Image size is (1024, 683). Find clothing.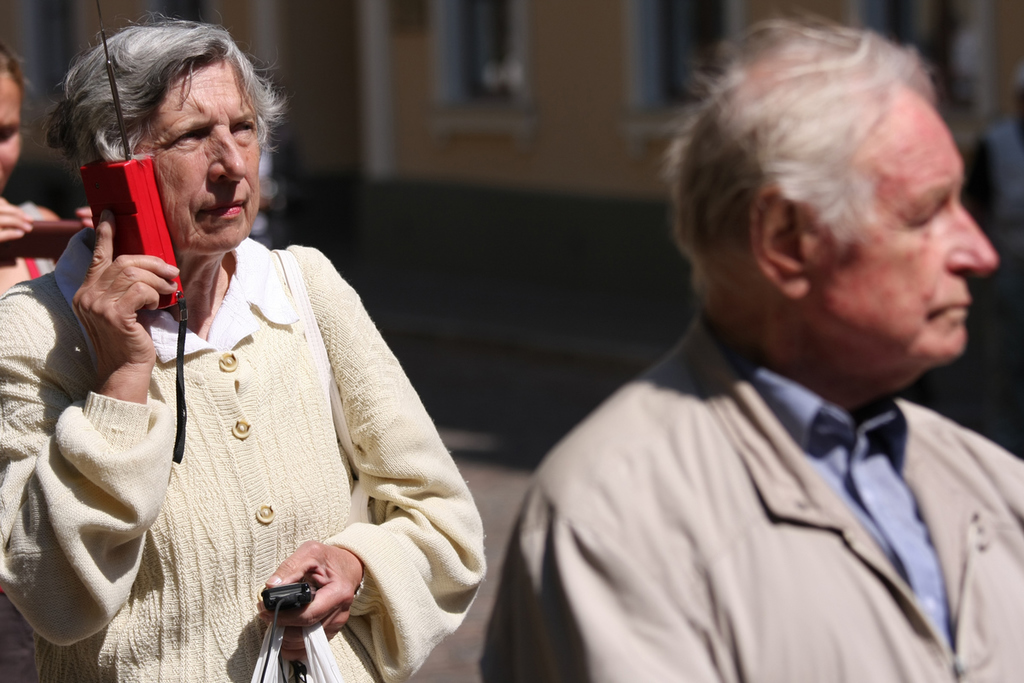
<bbox>467, 317, 1023, 682</bbox>.
